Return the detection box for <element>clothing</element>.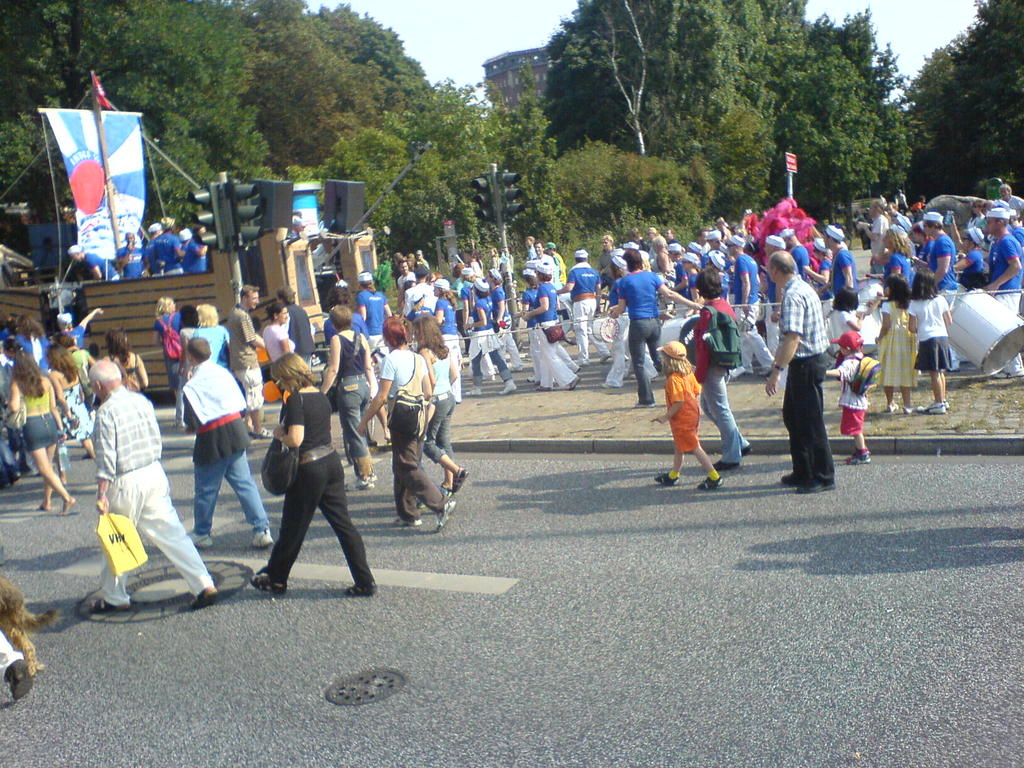
detection(829, 243, 860, 335).
